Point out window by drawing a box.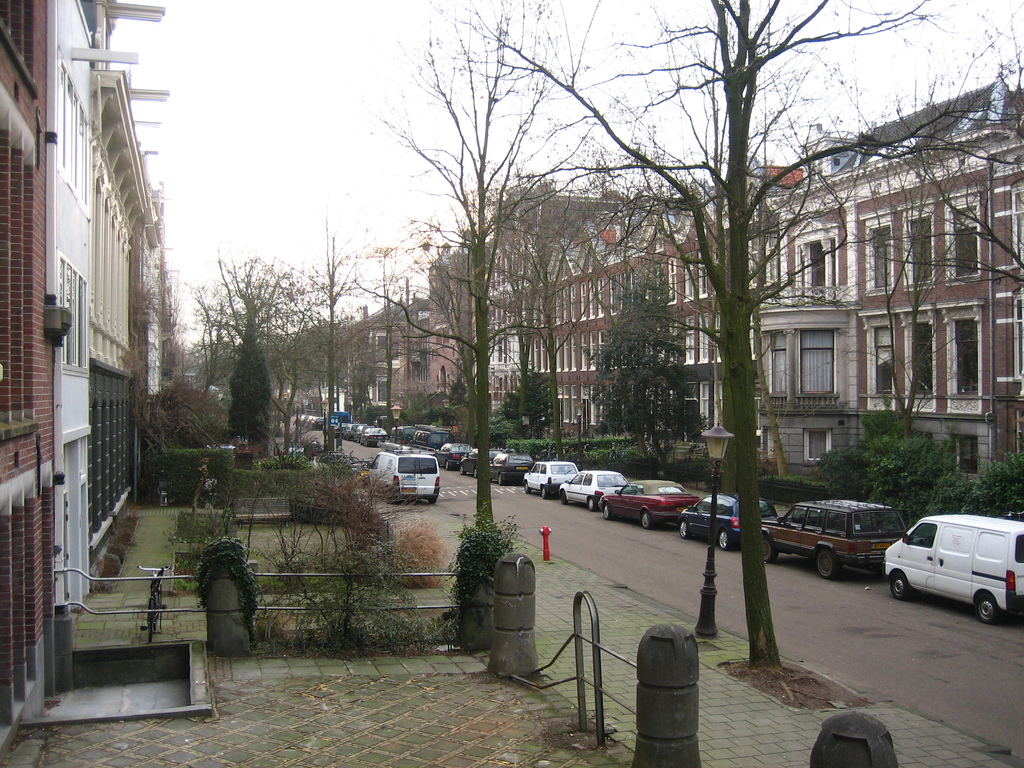
411:360:421:384.
